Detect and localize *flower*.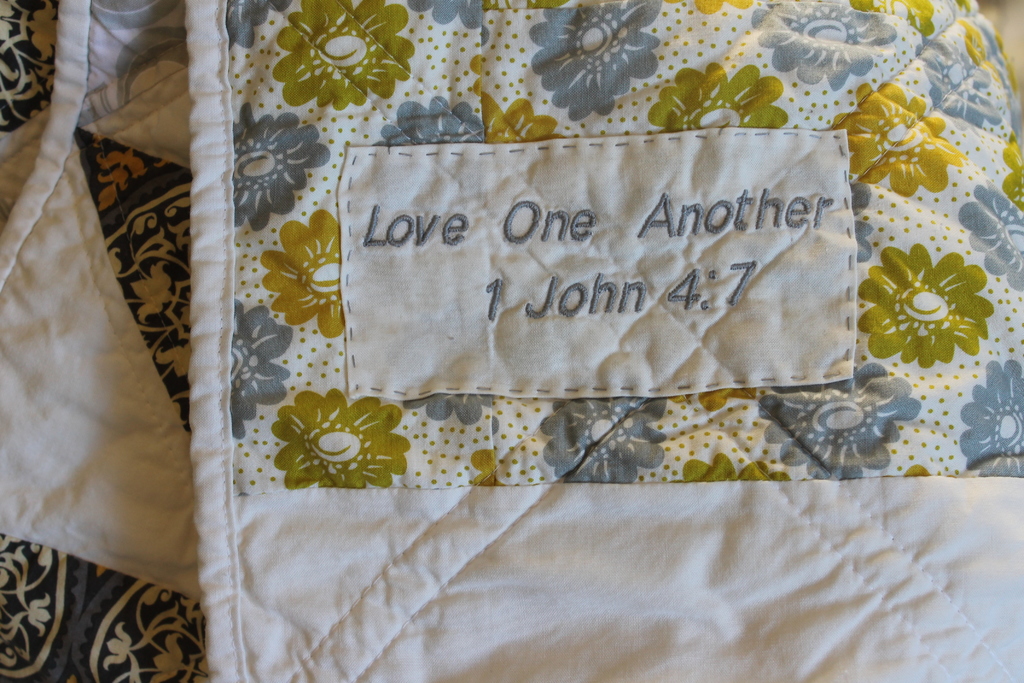
Localized at bbox(1003, 130, 1023, 217).
